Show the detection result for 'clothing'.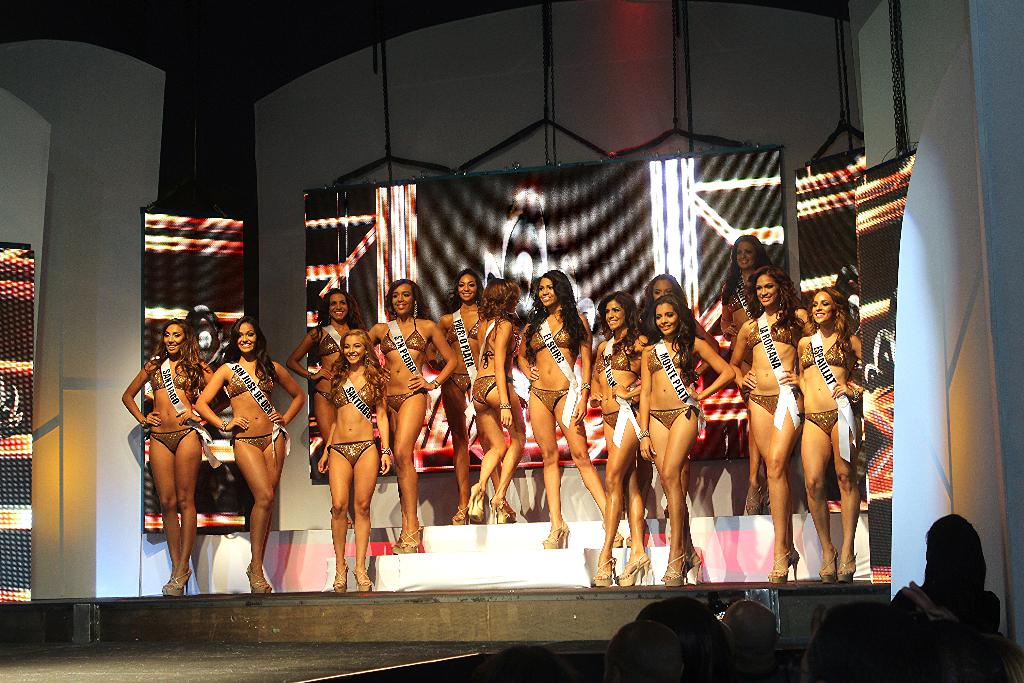
bbox(748, 325, 806, 411).
